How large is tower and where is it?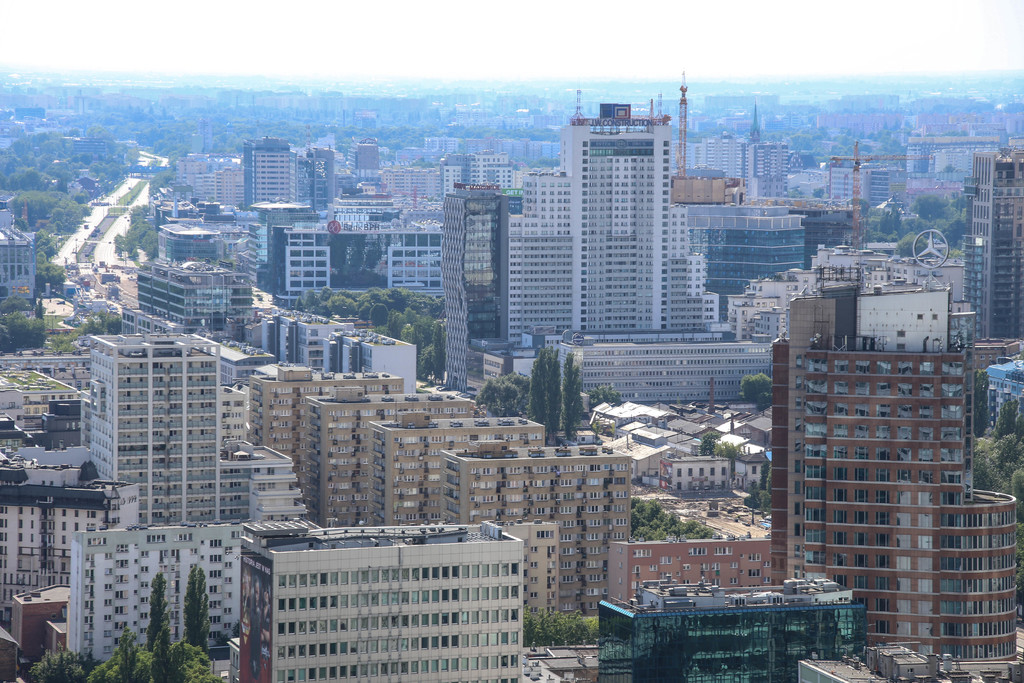
Bounding box: {"left": 547, "top": 71, "right": 717, "bottom": 352}.
